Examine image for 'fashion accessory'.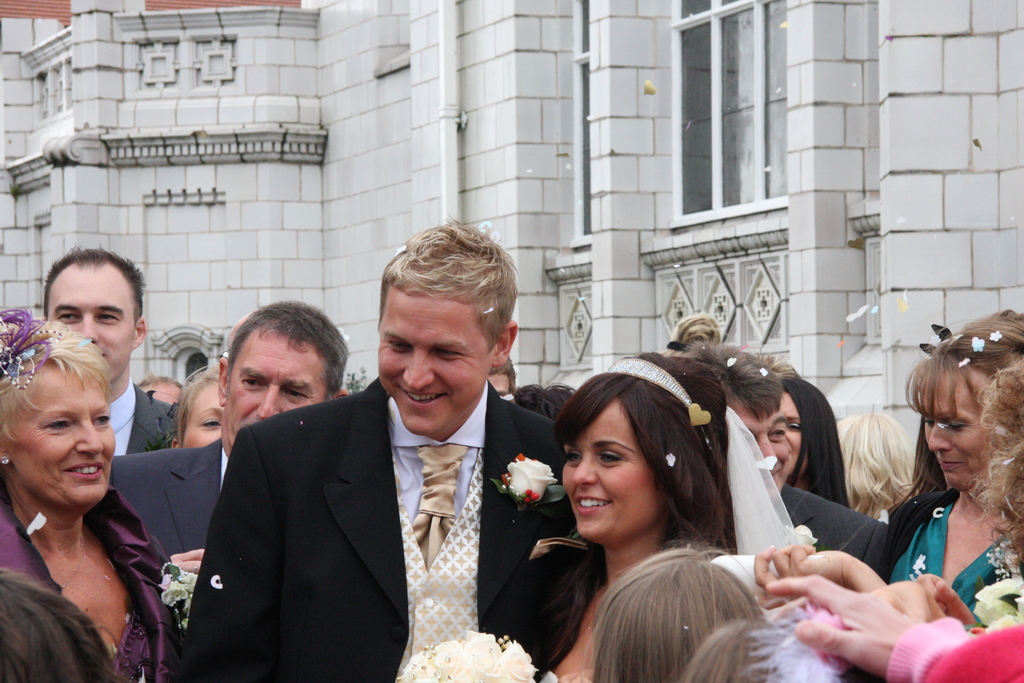
Examination result: (left=1, top=454, right=13, bottom=465).
